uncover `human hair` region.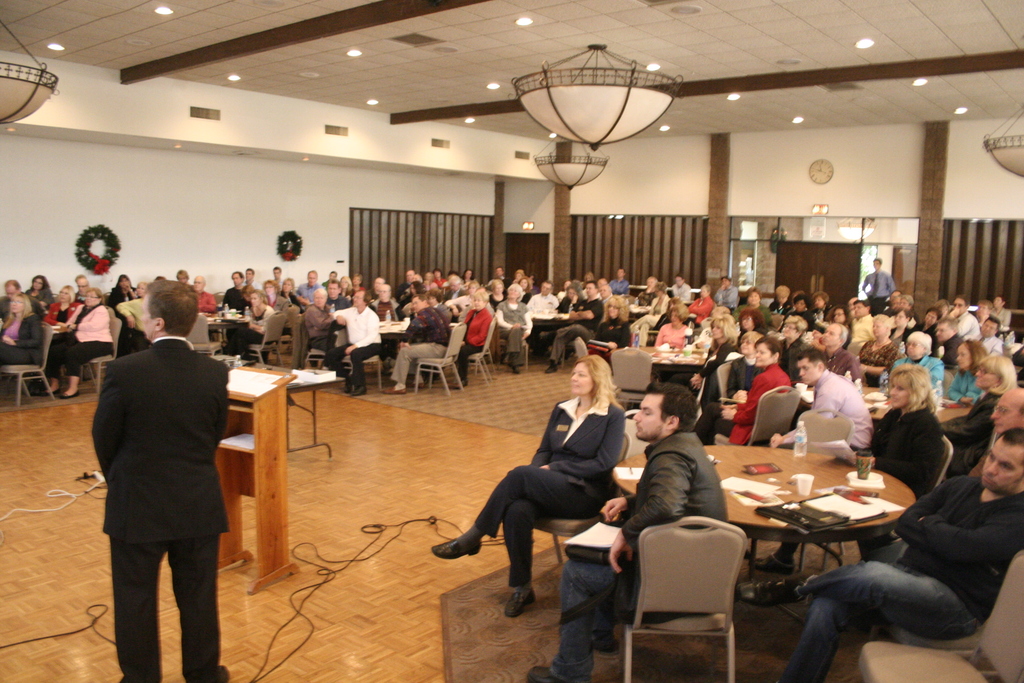
Uncovered: Rect(509, 285, 521, 297).
